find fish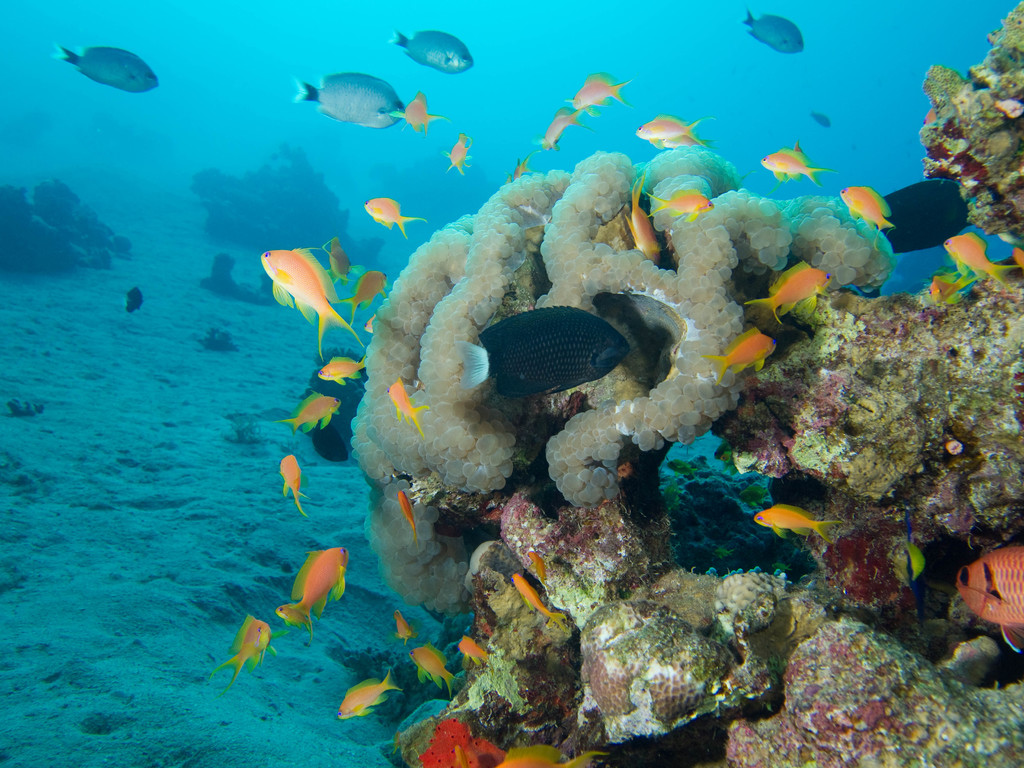
[left=402, top=484, right=419, bottom=555]
